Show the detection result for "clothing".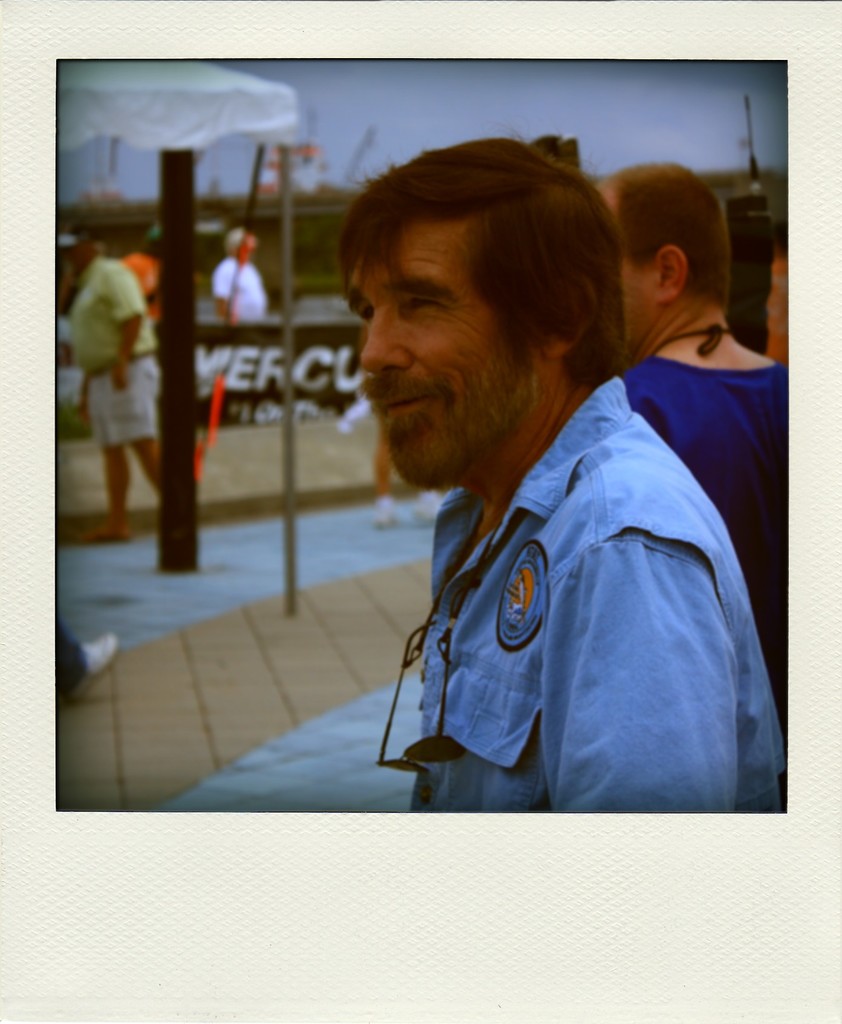
[x1=342, y1=348, x2=778, y2=810].
